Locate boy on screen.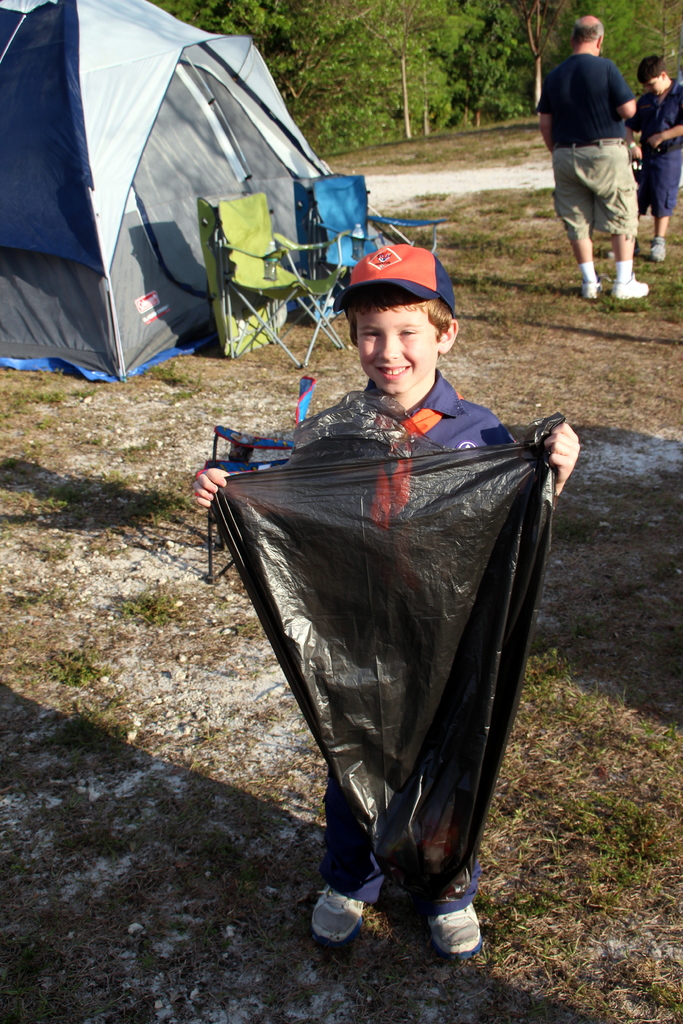
On screen at (198,249,557,906).
